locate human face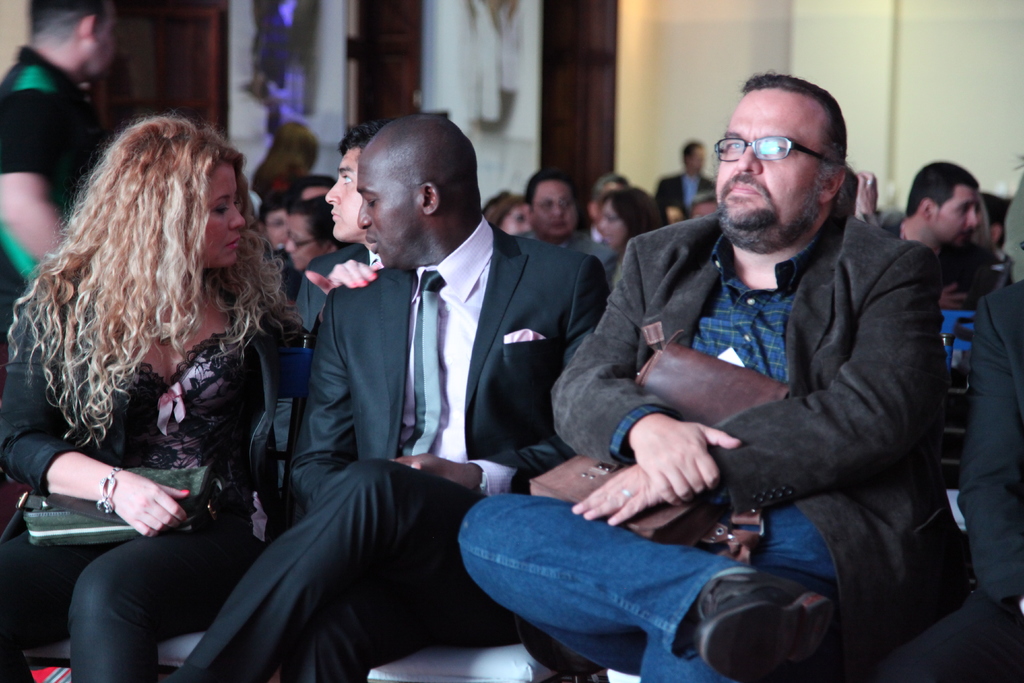
region(354, 156, 422, 267)
